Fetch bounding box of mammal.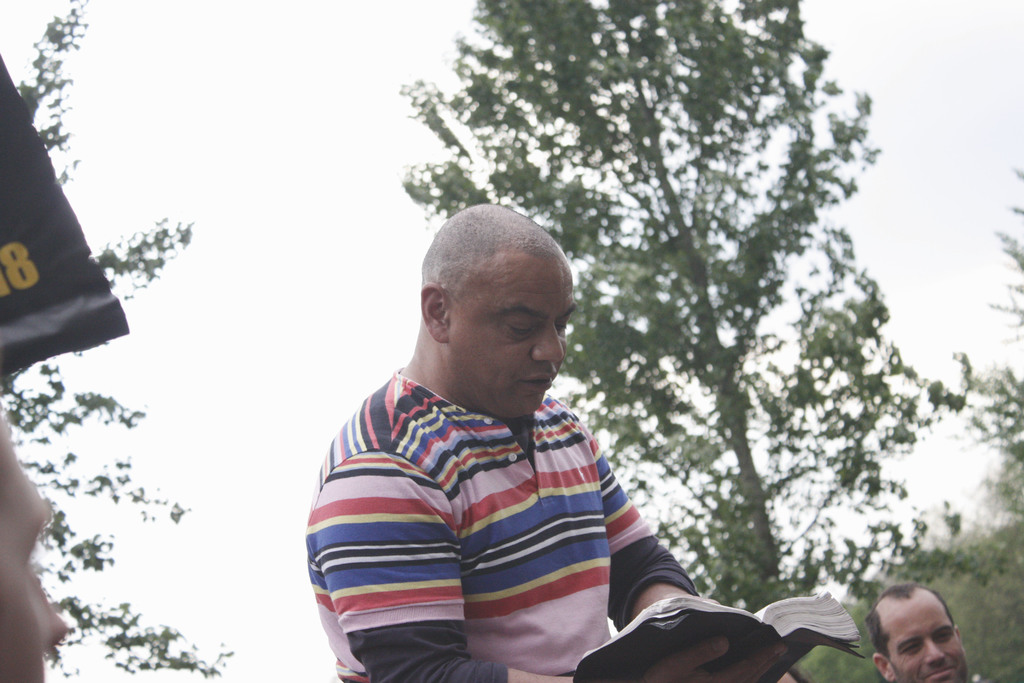
Bbox: (285,224,782,659).
